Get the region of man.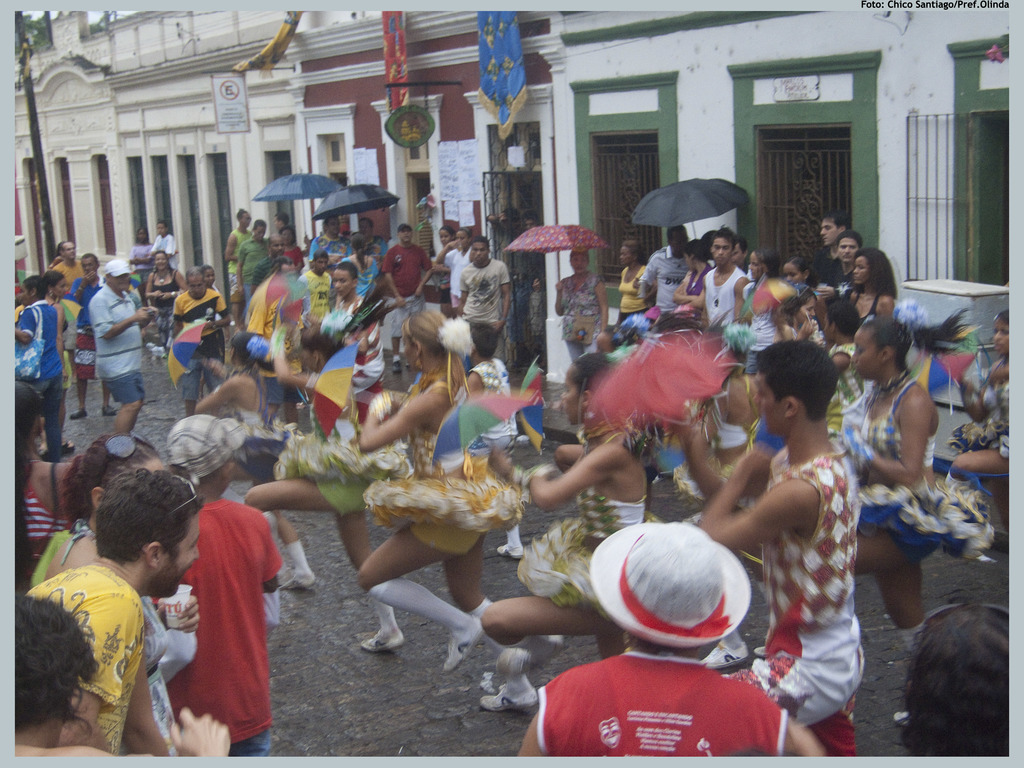
bbox=[252, 233, 286, 290].
